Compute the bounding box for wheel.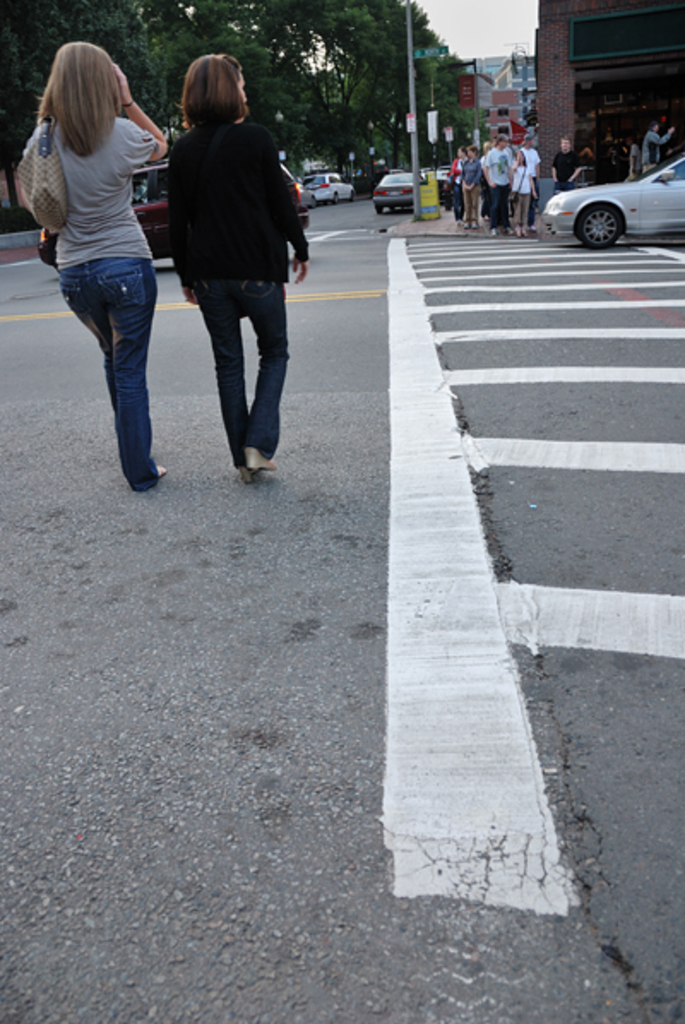
rect(574, 199, 623, 253).
